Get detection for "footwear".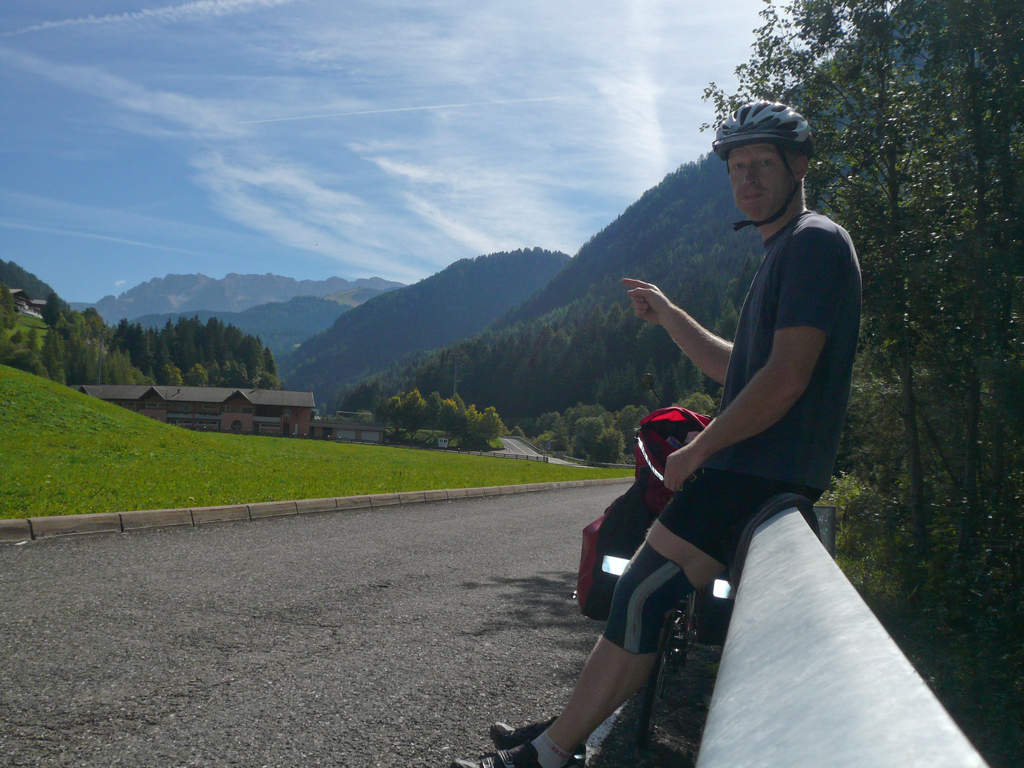
Detection: bbox=(488, 717, 557, 746).
